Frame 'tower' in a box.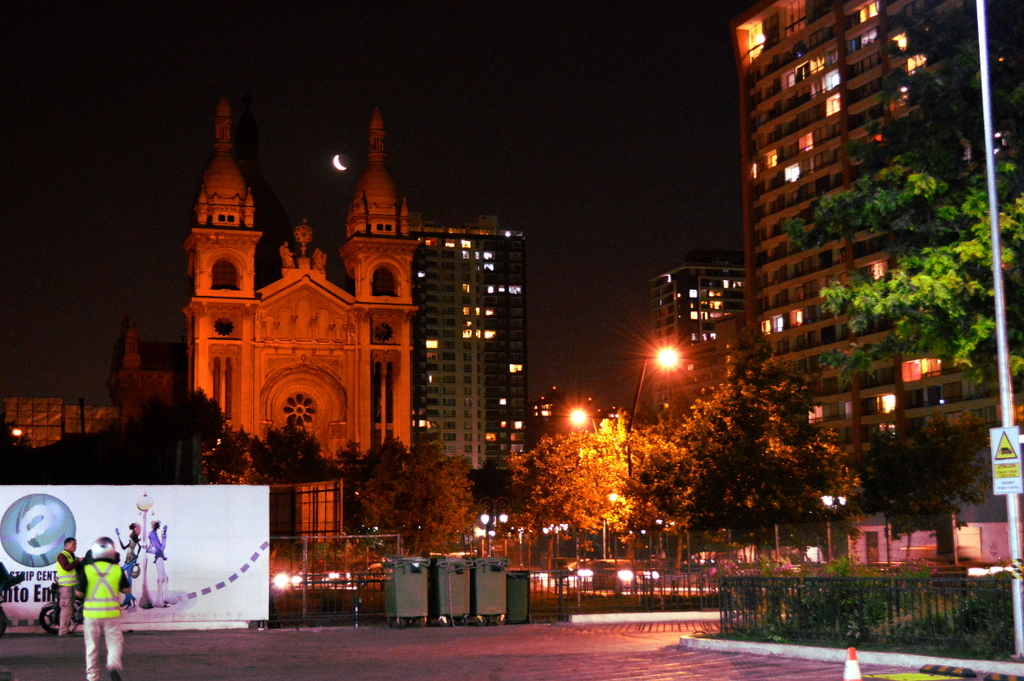
190 60 274 447.
